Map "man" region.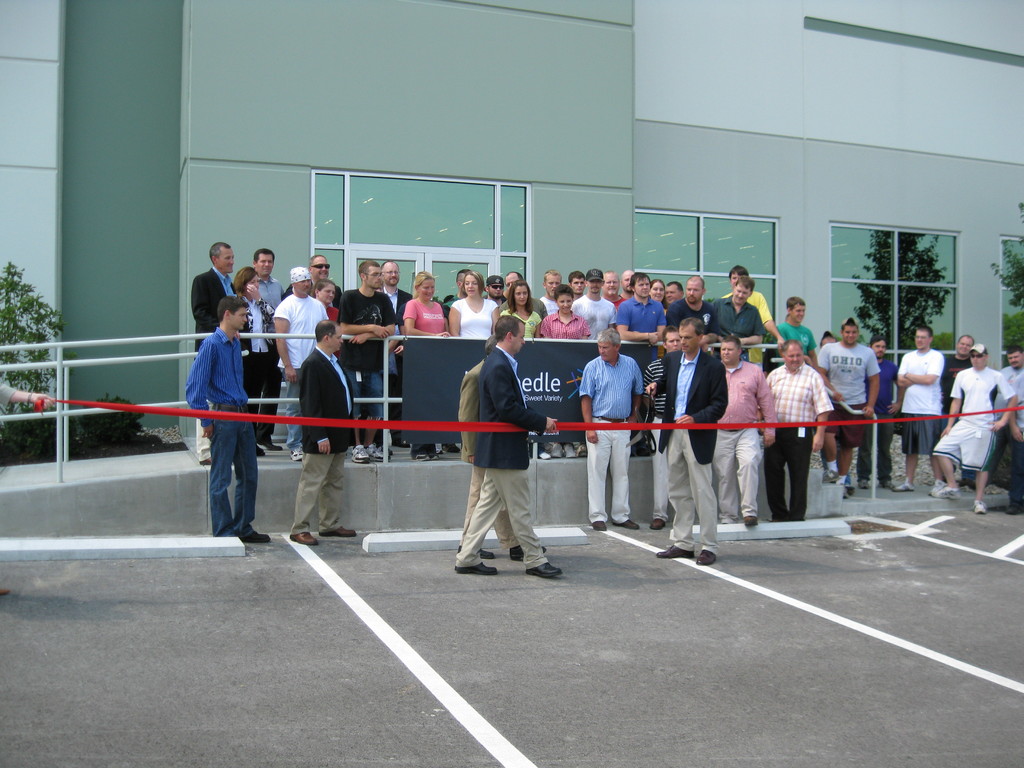
Mapped to bbox(446, 320, 556, 589).
